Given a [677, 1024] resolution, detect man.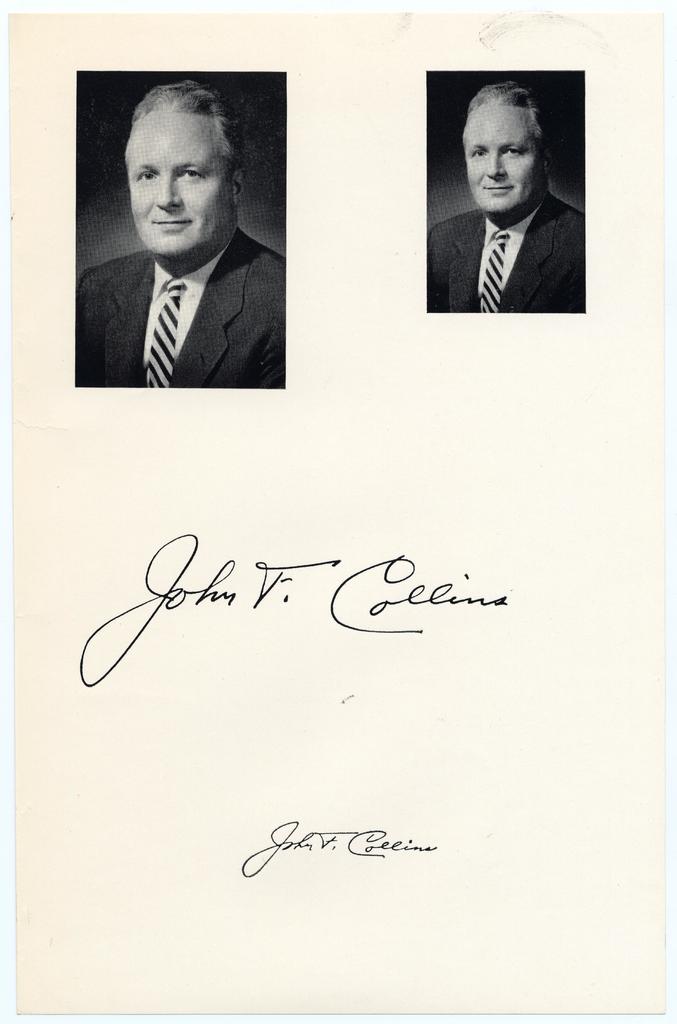
[x1=78, y1=92, x2=296, y2=399].
